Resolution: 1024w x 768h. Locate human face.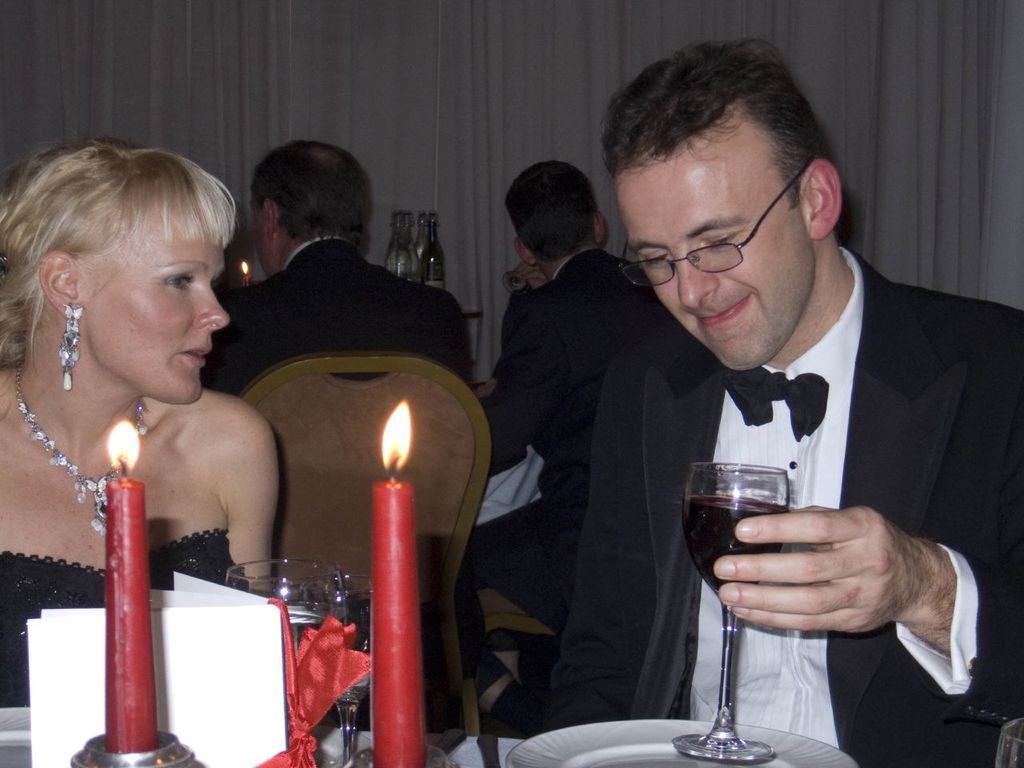
locate(87, 212, 229, 402).
